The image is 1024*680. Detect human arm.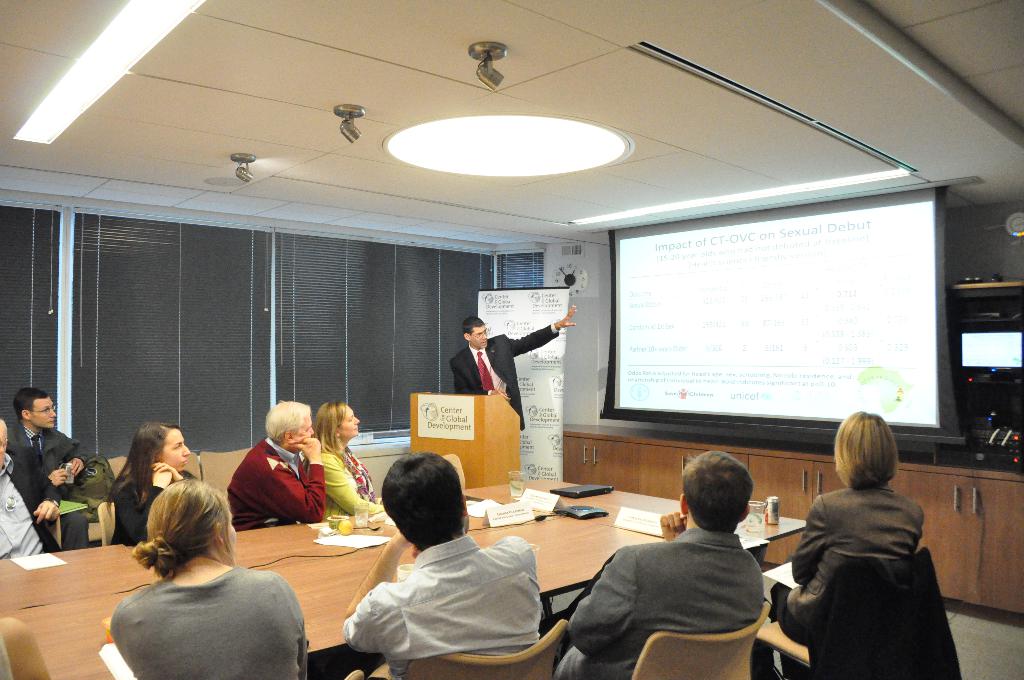
Detection: pyautogui.locateOnScreen(241, 437, 328, 523).
